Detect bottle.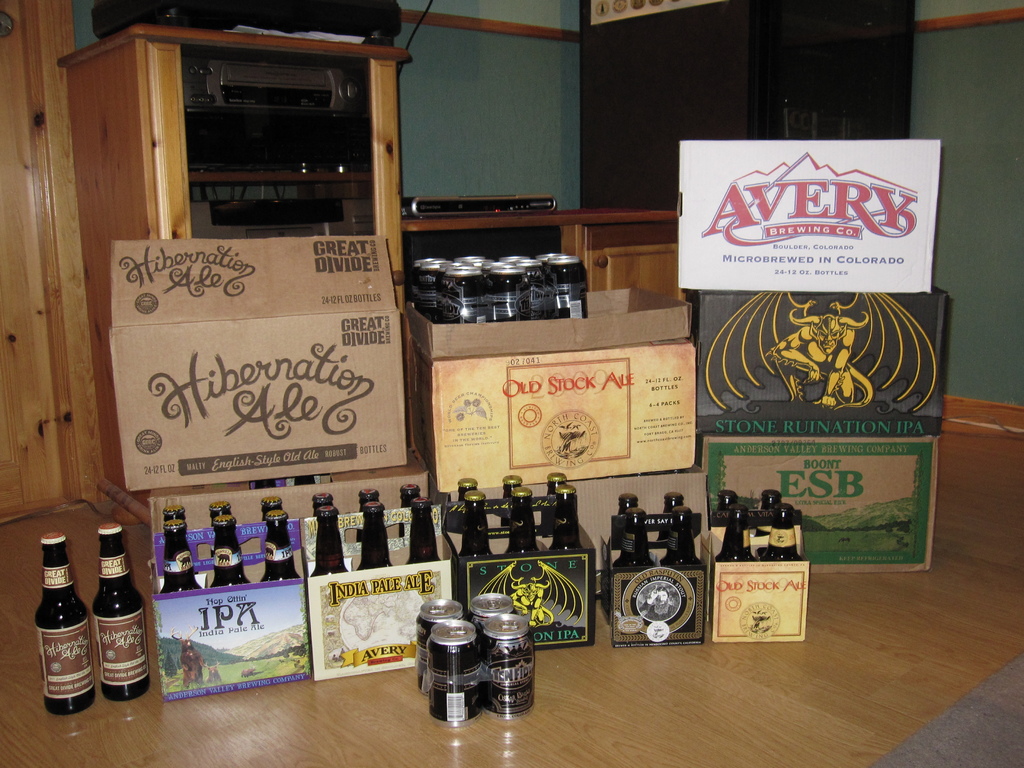
Detected at (x1=33, y1=531, x2=96, y2=715).
